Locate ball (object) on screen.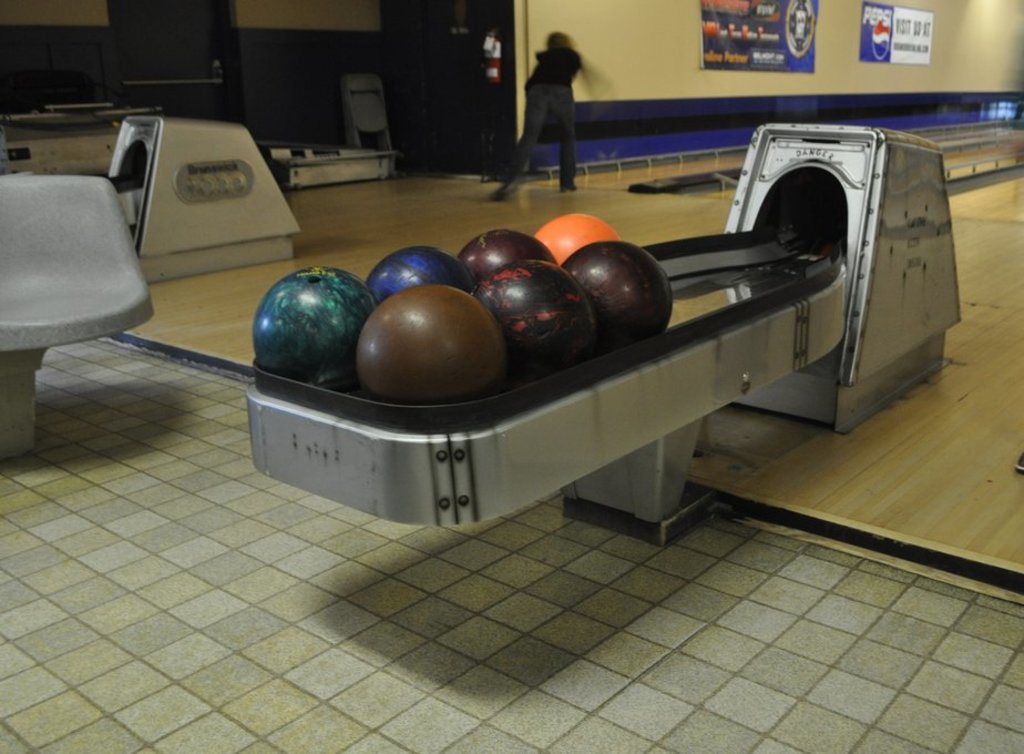
On screen at (480,261,601,384).
